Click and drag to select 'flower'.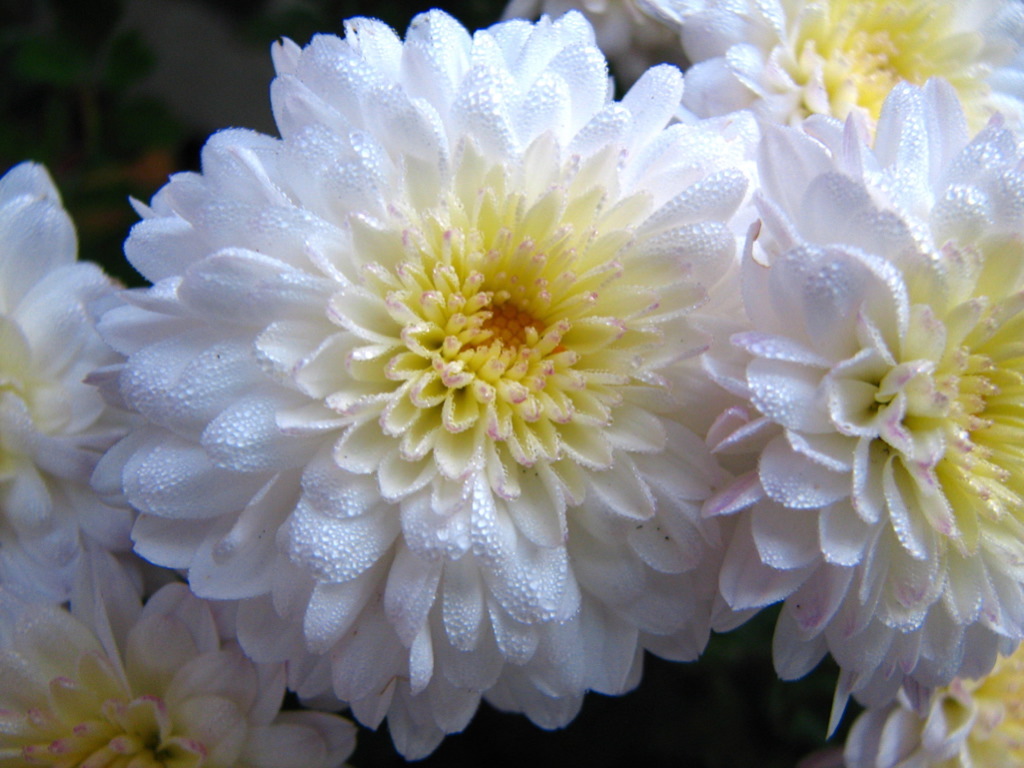
Selection: [left=695, top=76, right=1023, bottom=739].
